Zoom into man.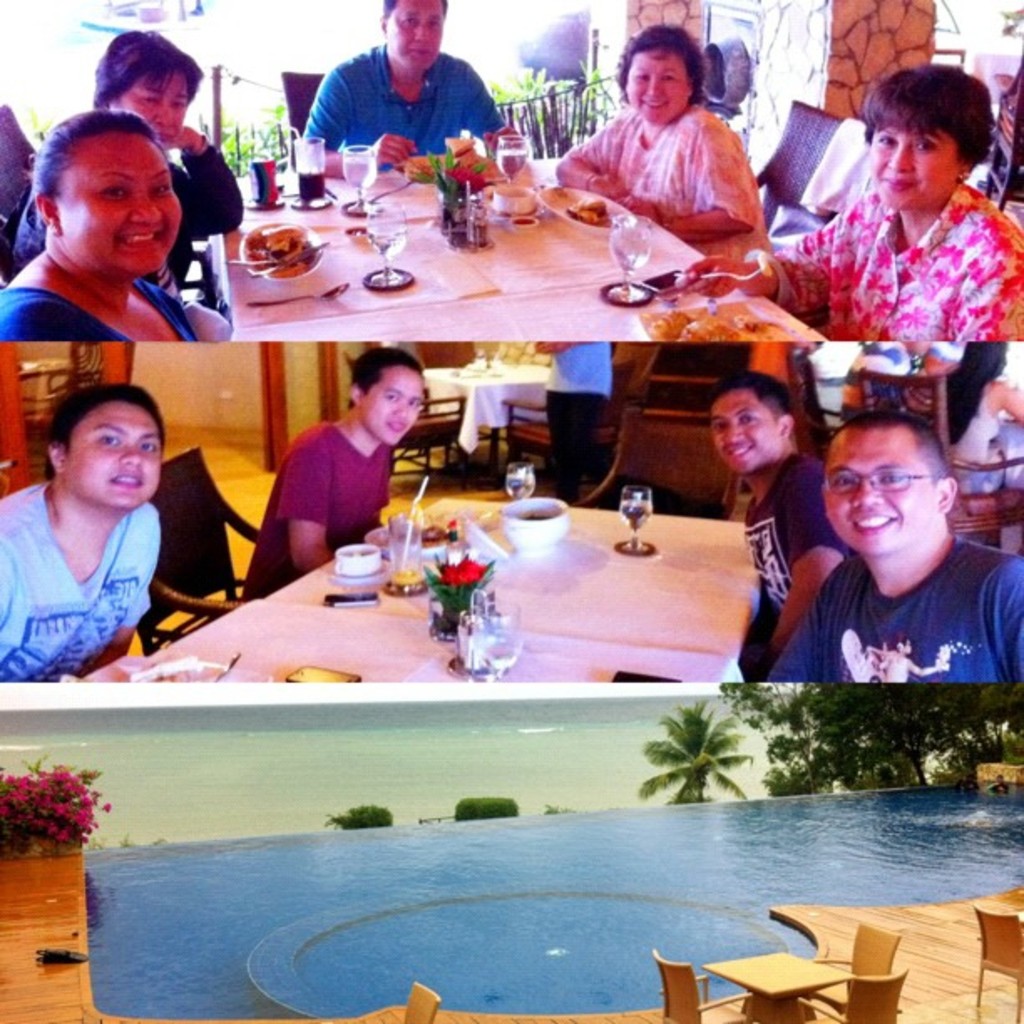
Zoom target: [281,7,529,179].
